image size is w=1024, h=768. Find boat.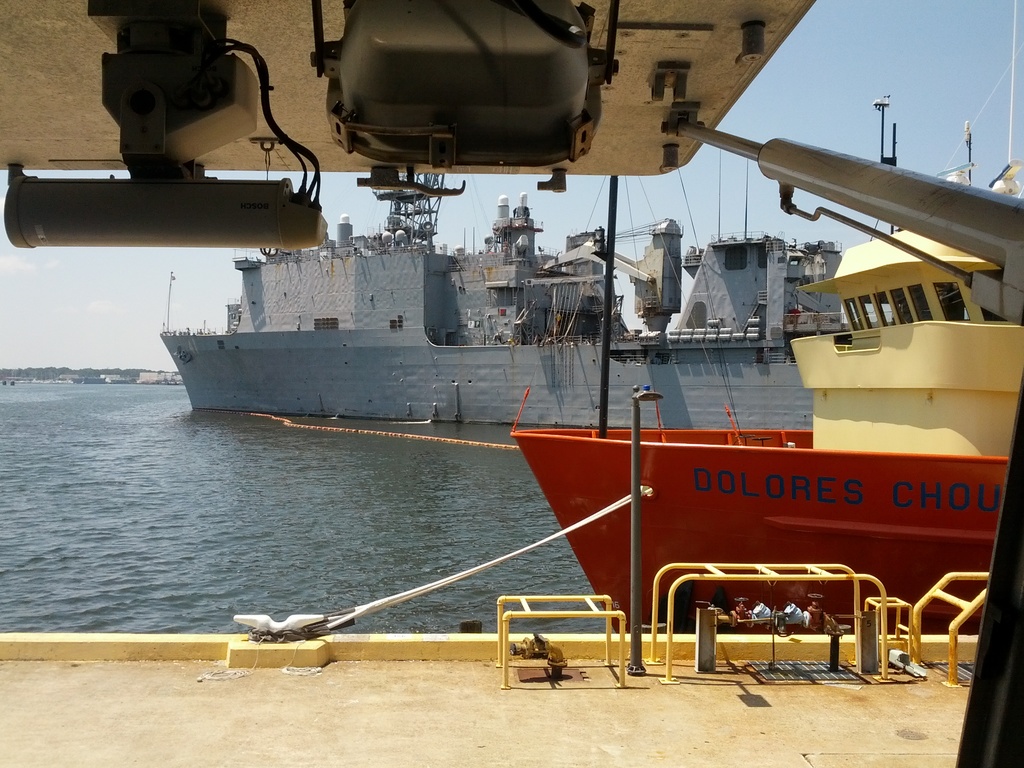
[x1=153, y1=173, x2=840, y2=426].
